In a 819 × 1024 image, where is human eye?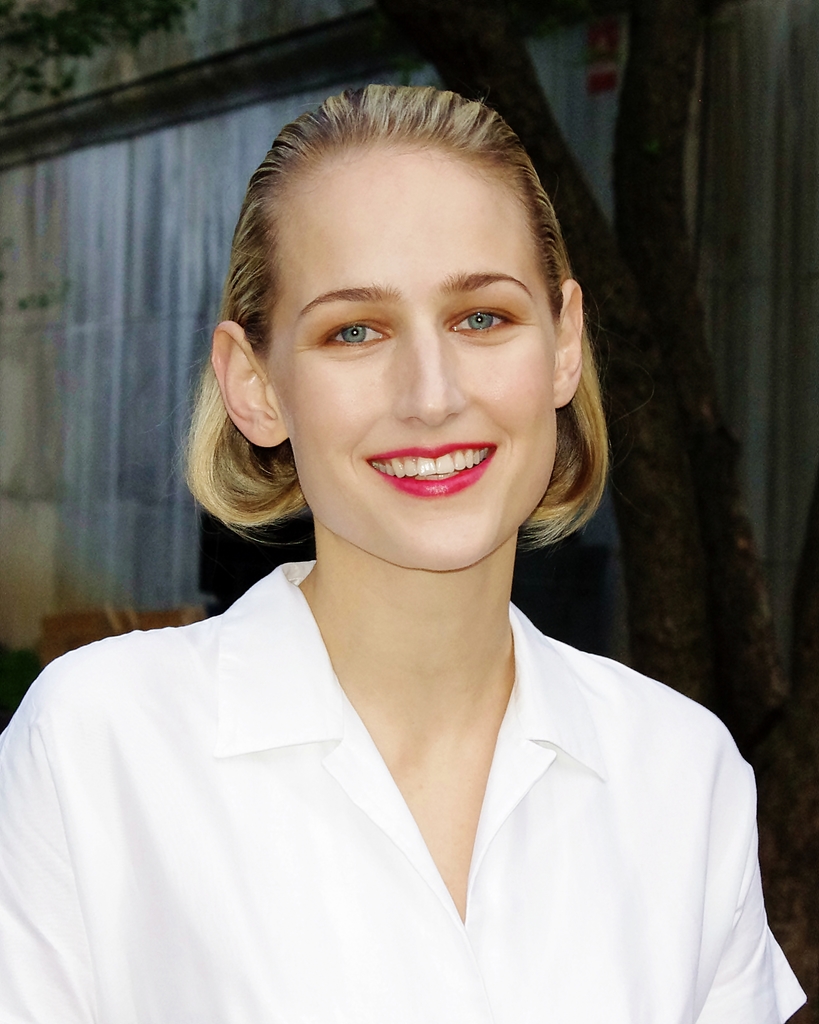
region(442, 300, 531, 345).
